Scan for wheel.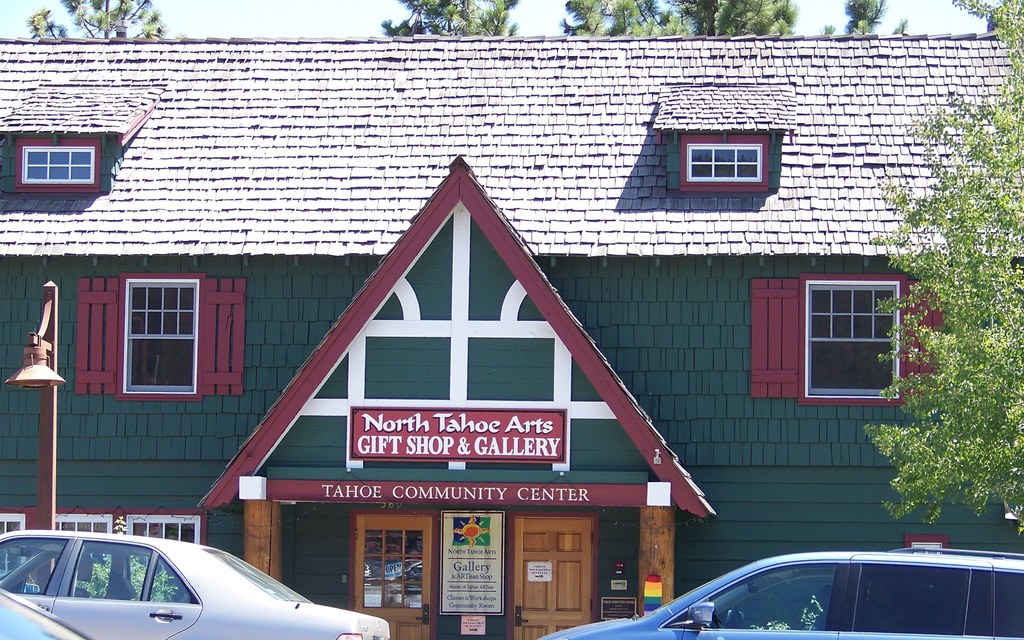
Scan result: <box>724,611,744,628</box>.
